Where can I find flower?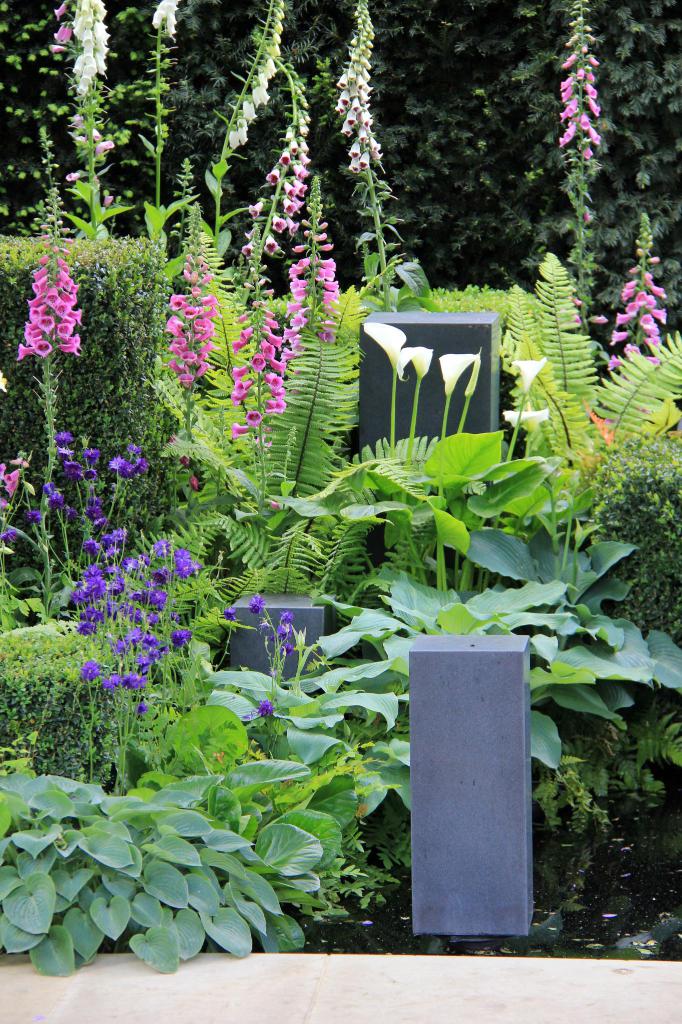
You can find it at (253, 594, 264, 619).
